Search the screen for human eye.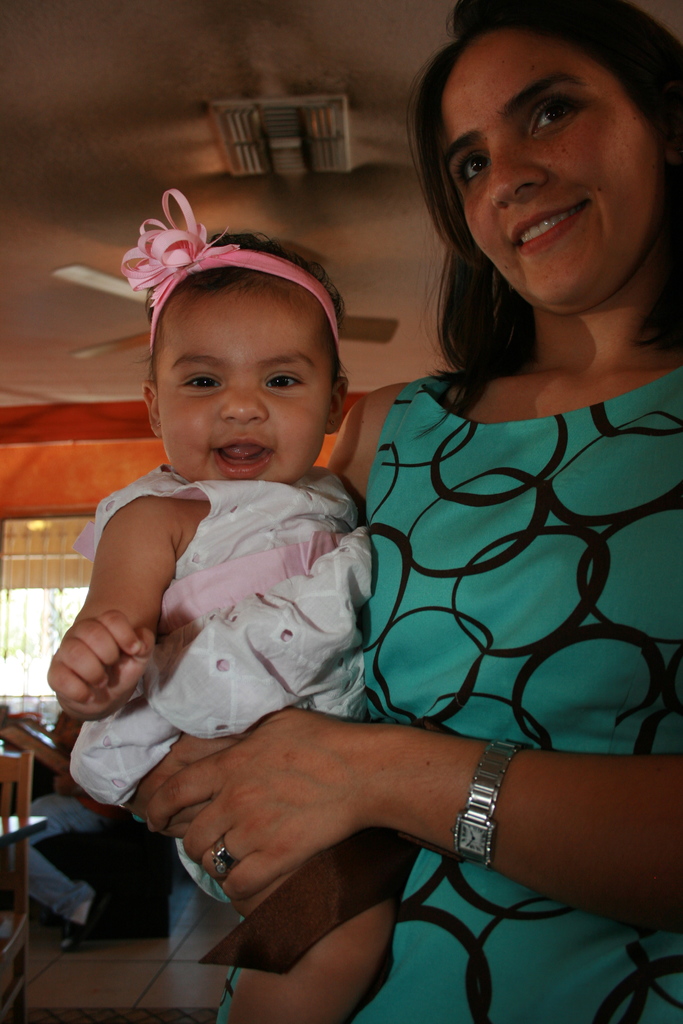
Found at locate(523, 100, 584, 132).
